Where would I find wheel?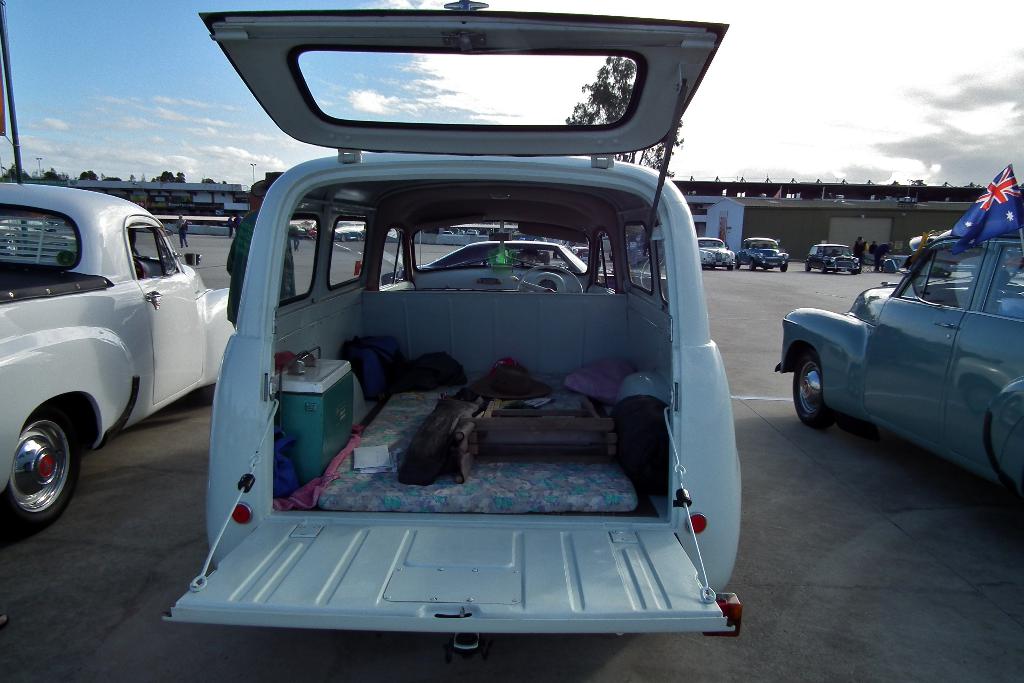
At {"left": 850, "top": 270, "right": 856, "bottom": 276}.
